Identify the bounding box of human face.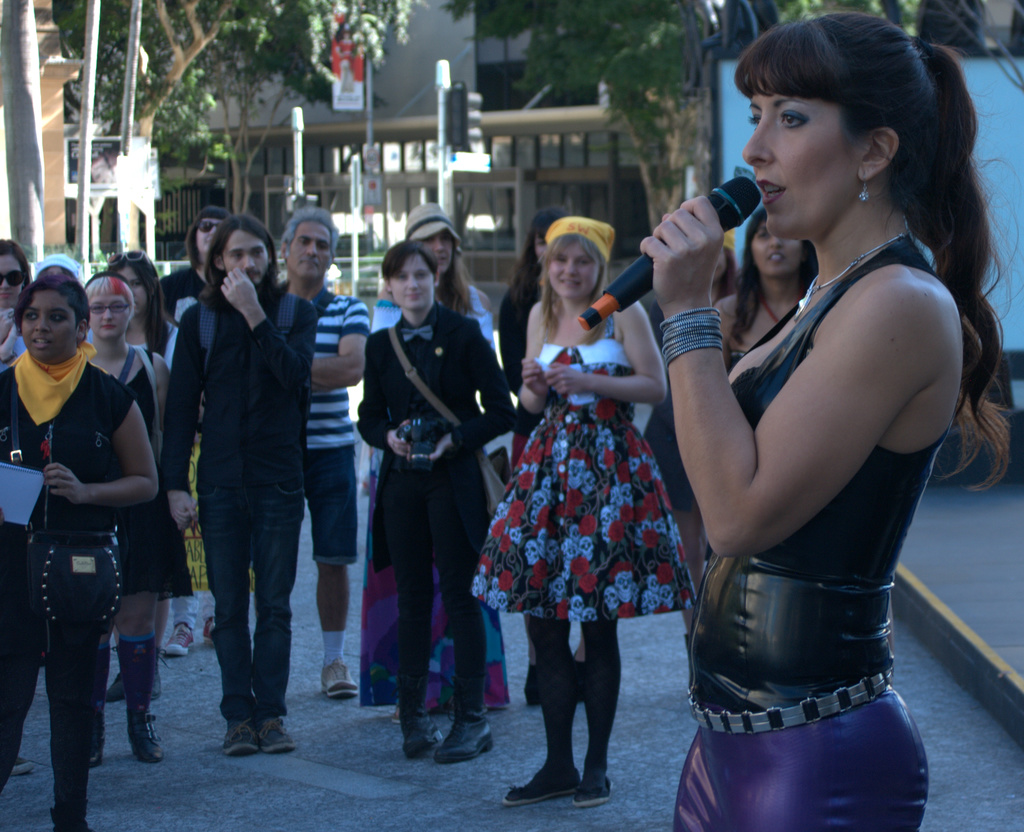
<bbox>390, 250, 433, 309</bbox>.
